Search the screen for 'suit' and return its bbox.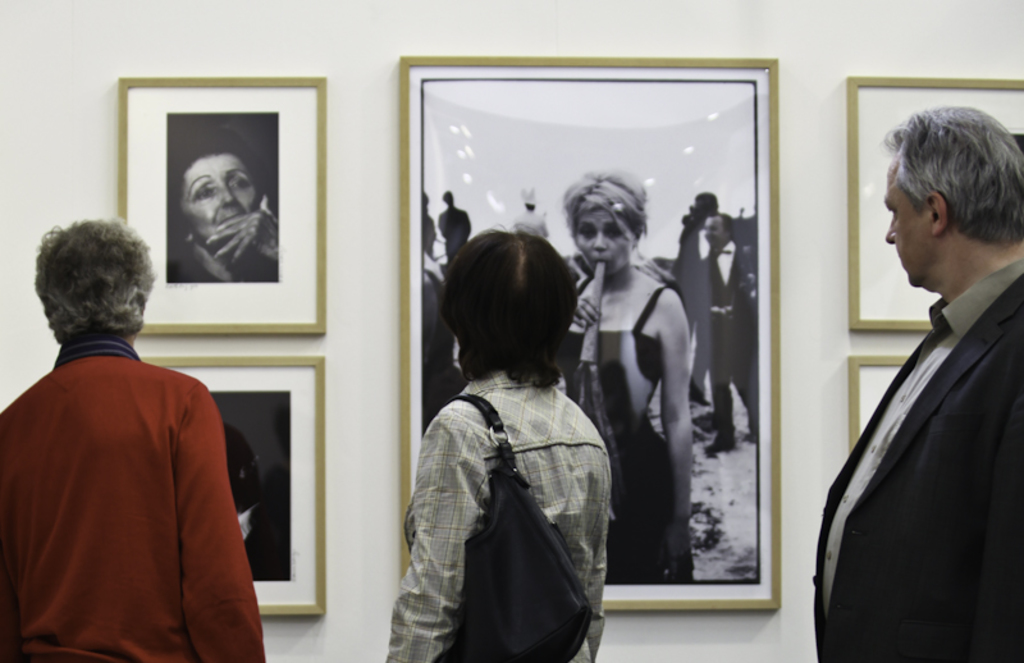
Found: detection(685, 244, 769, 447).
